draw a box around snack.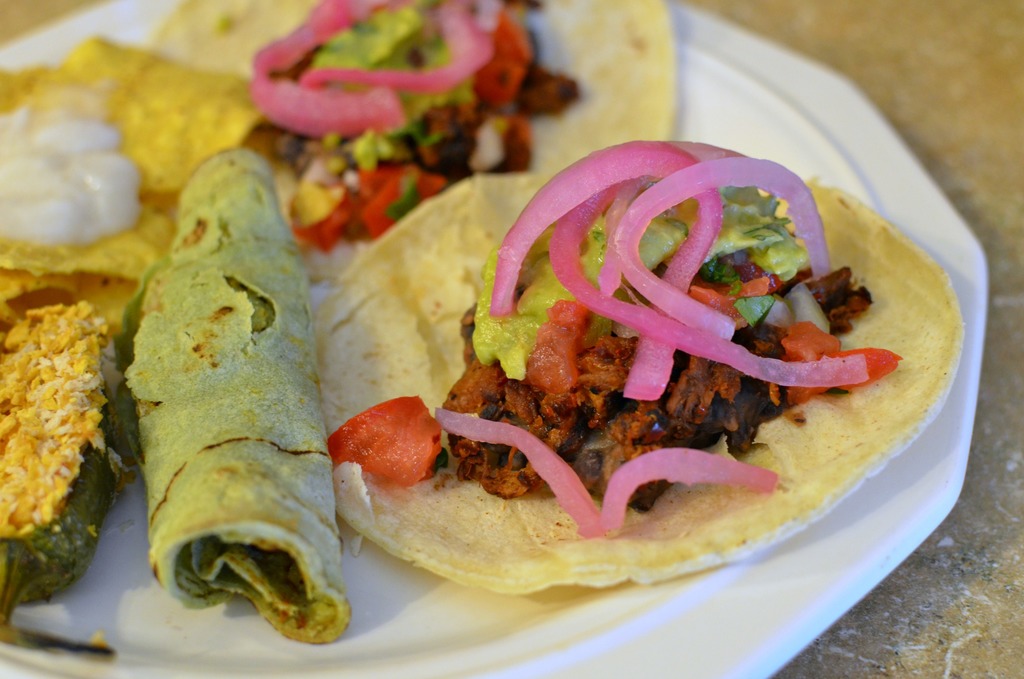
<box>0,141,349,649</box>.
